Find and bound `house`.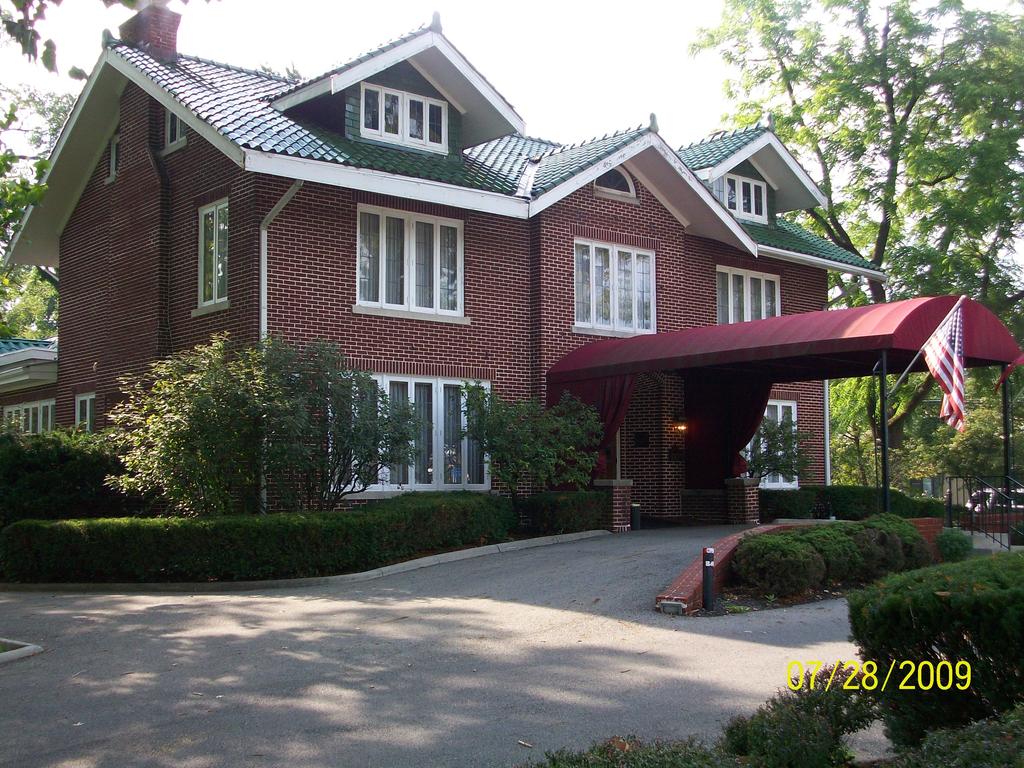
Bound: left=2, top=336, right=61, bottom=437.
